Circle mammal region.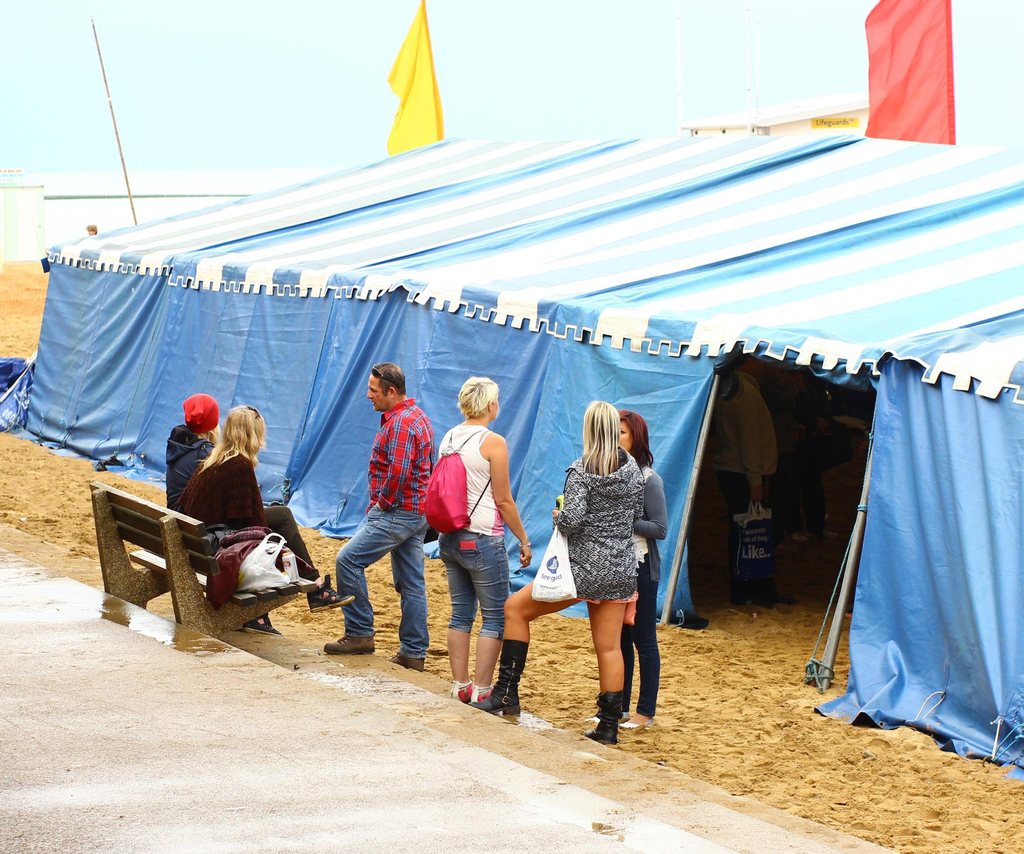
Region: select_region(434, 375, 535, 706).
